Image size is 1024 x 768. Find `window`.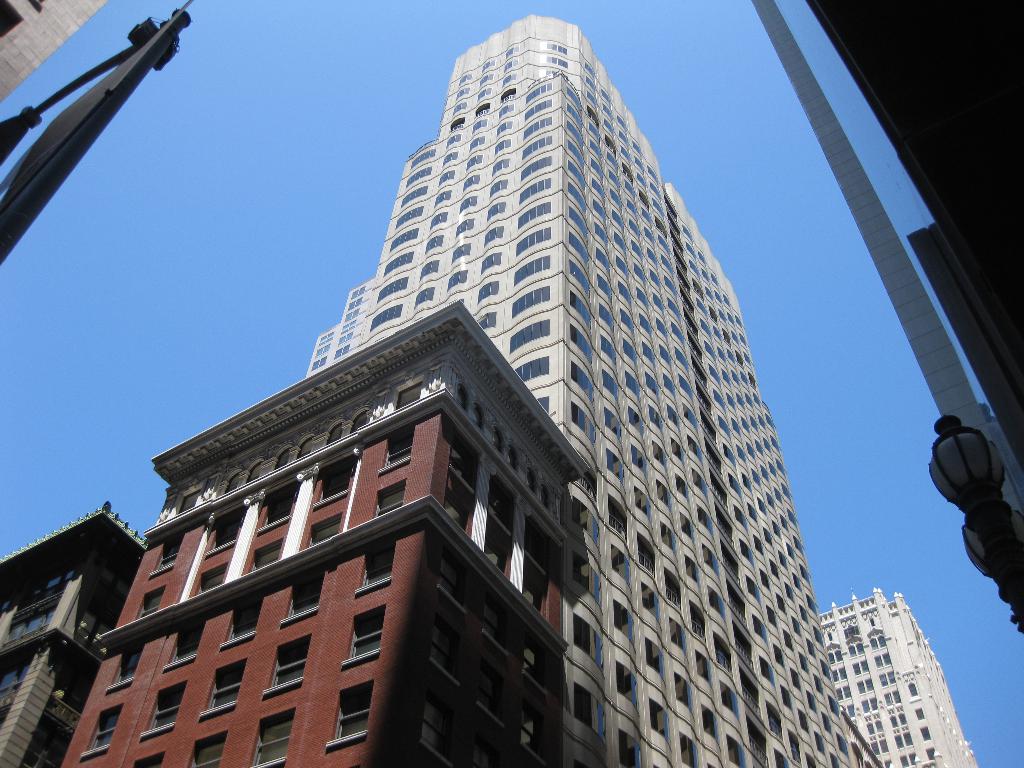
(136, 586, 165, 620).
